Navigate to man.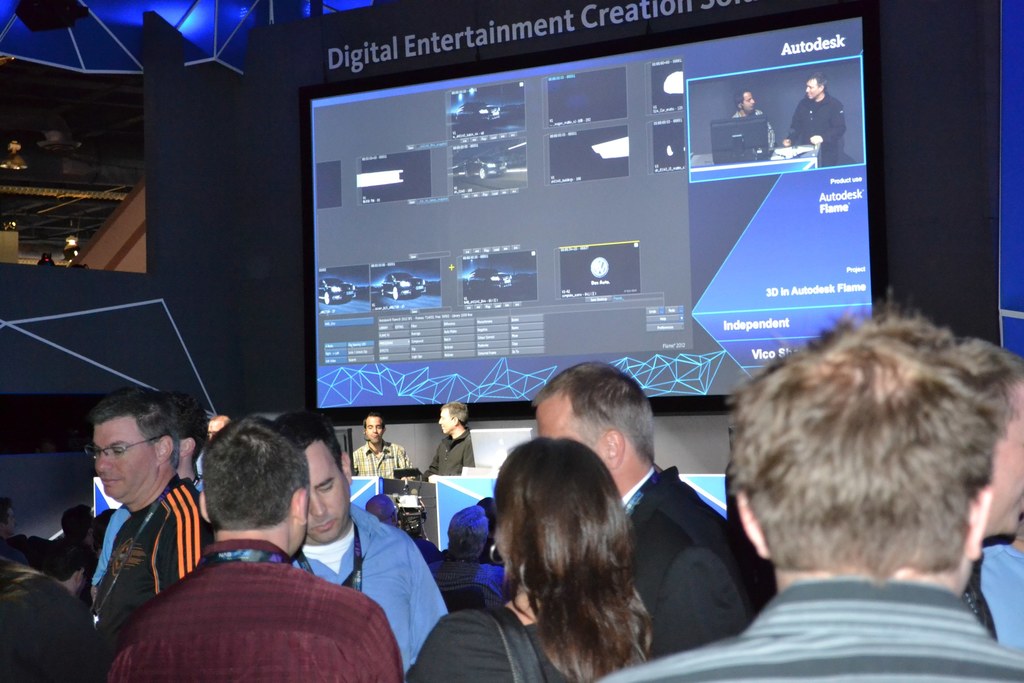
Navigation target: <box>206,415,232,444</box>.
